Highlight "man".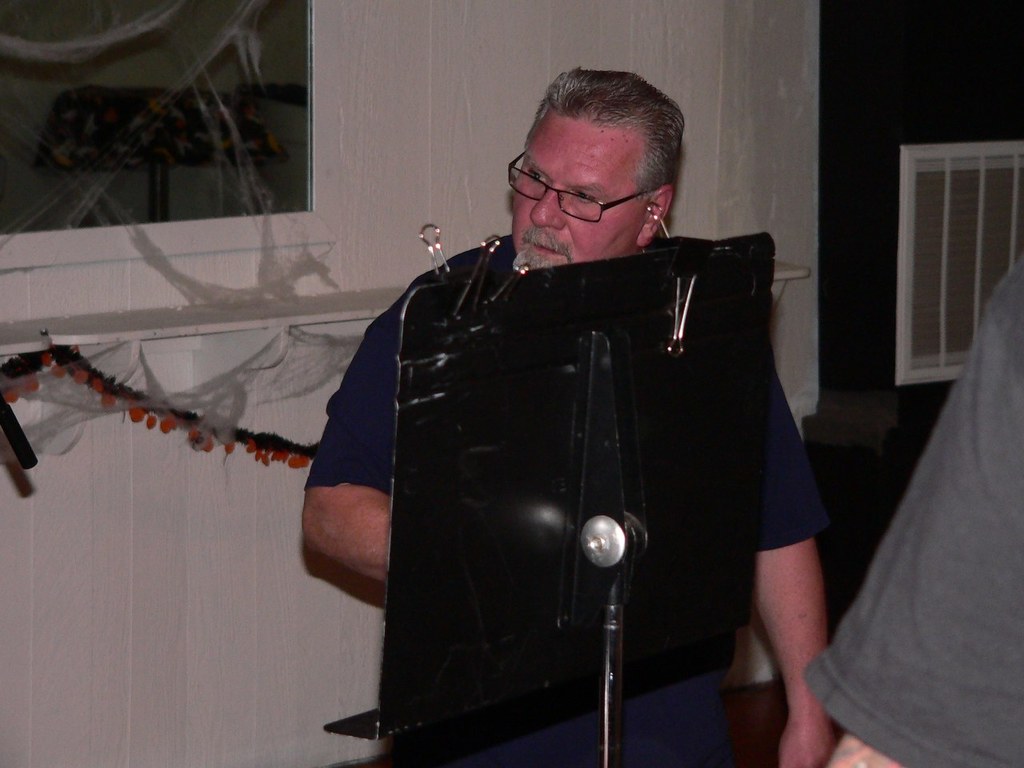
Highlighted region: 317 71 831 736.
